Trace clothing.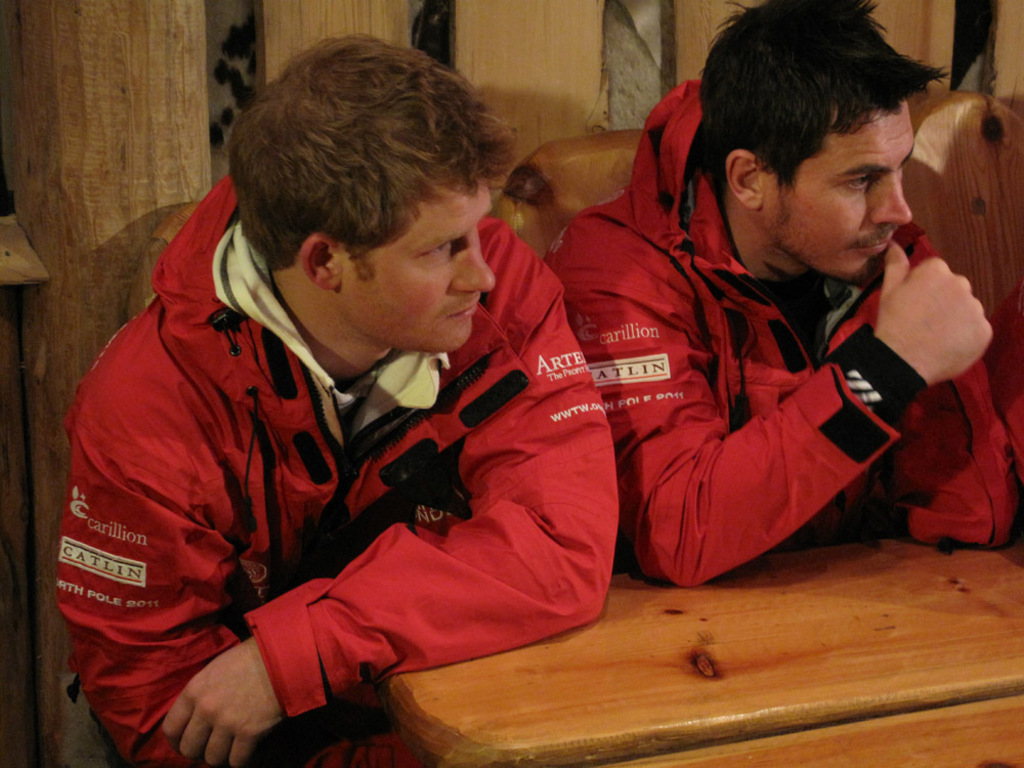
Traced to [539,78,1013,597].
